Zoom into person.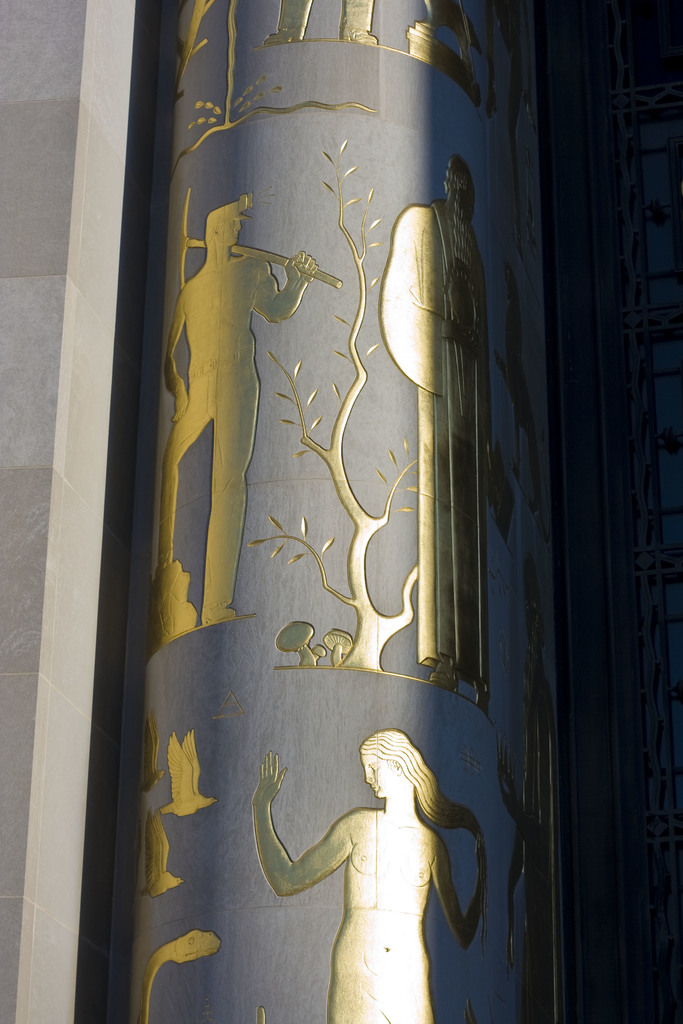
Zoom target: crop(155, 199, 320, 622).
